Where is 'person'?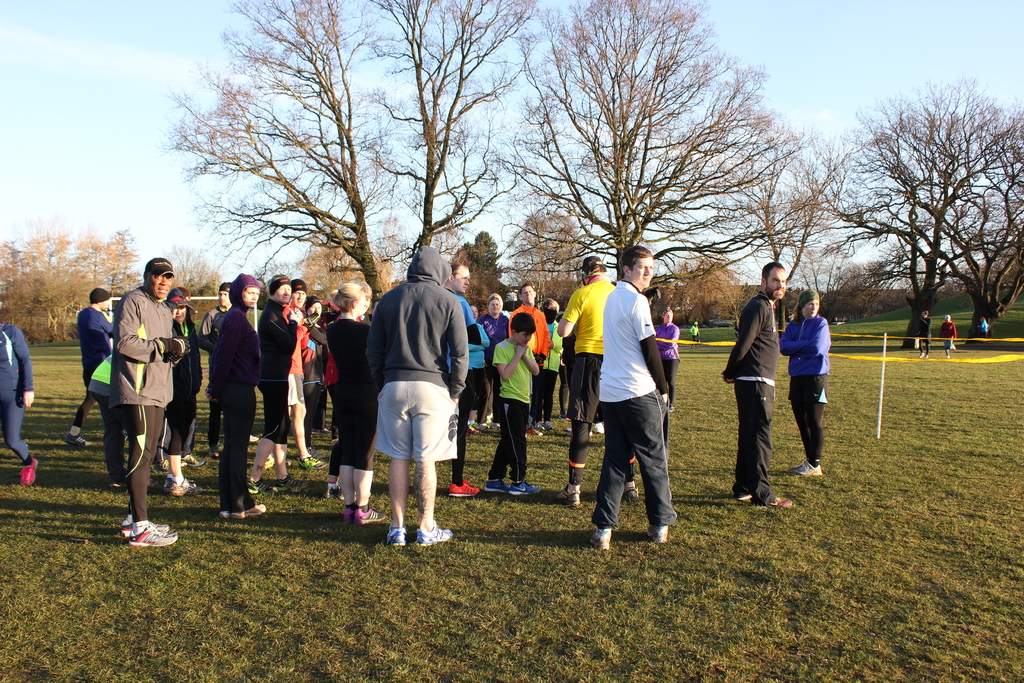
BBox(556, 254, 619, 507).
